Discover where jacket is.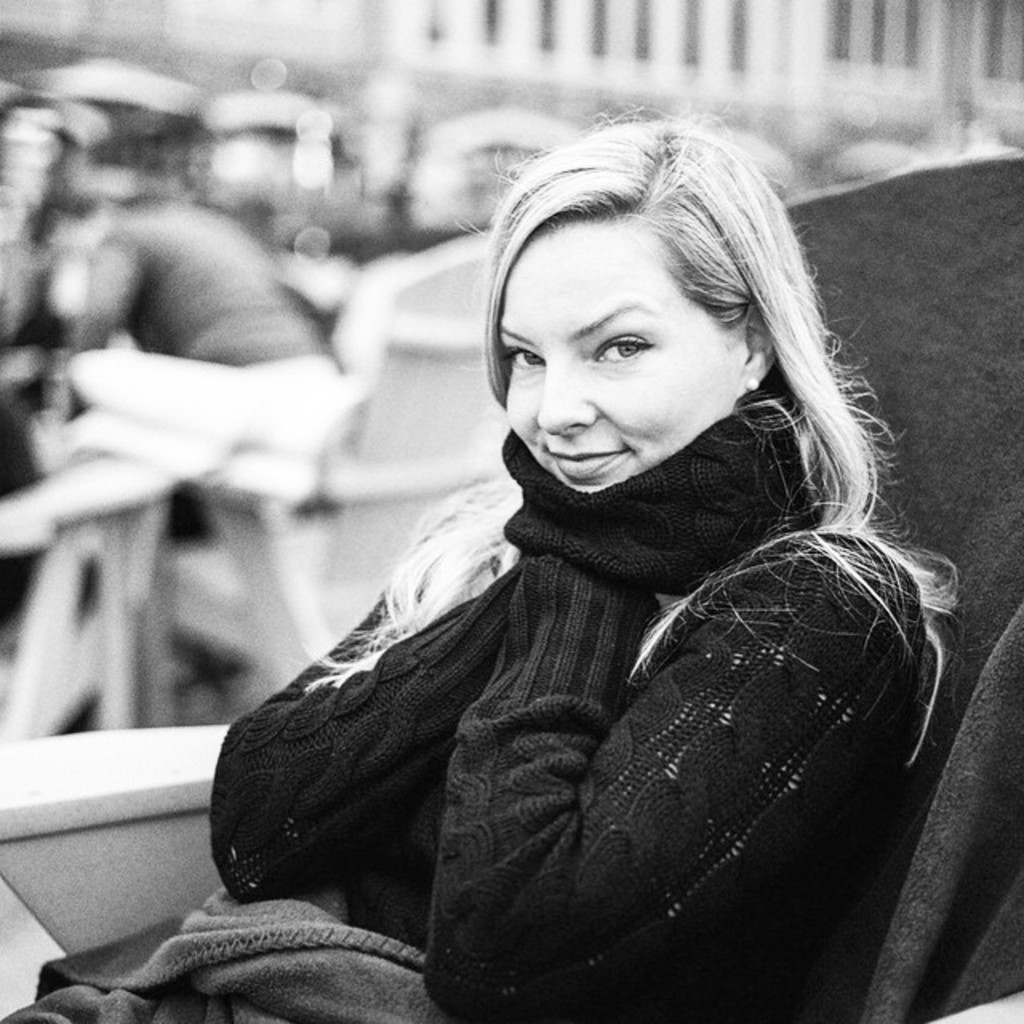
Discovered at 179/325/976/1019.
